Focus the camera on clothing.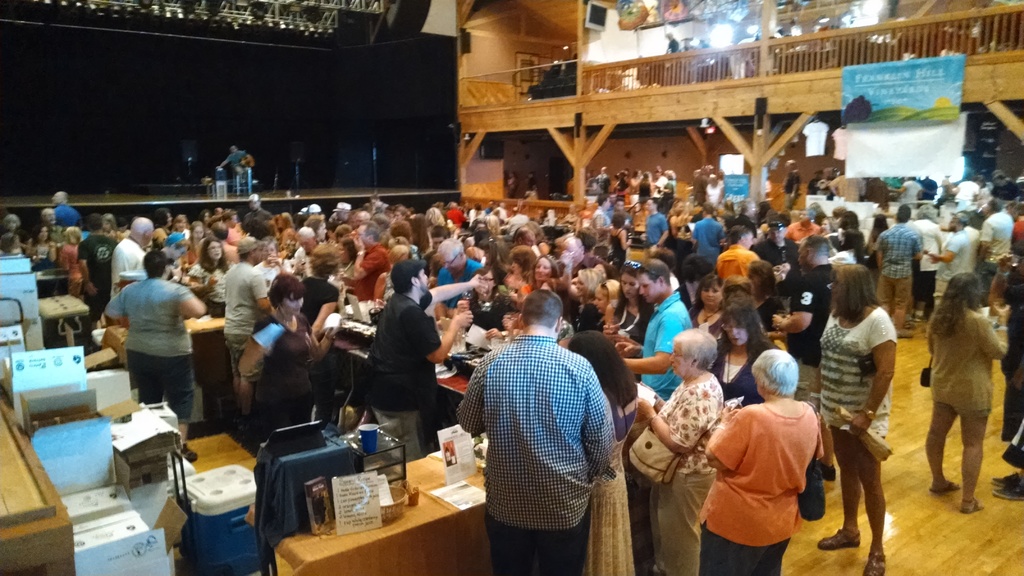
Focus region: box=[691, 213, 726, 269].
